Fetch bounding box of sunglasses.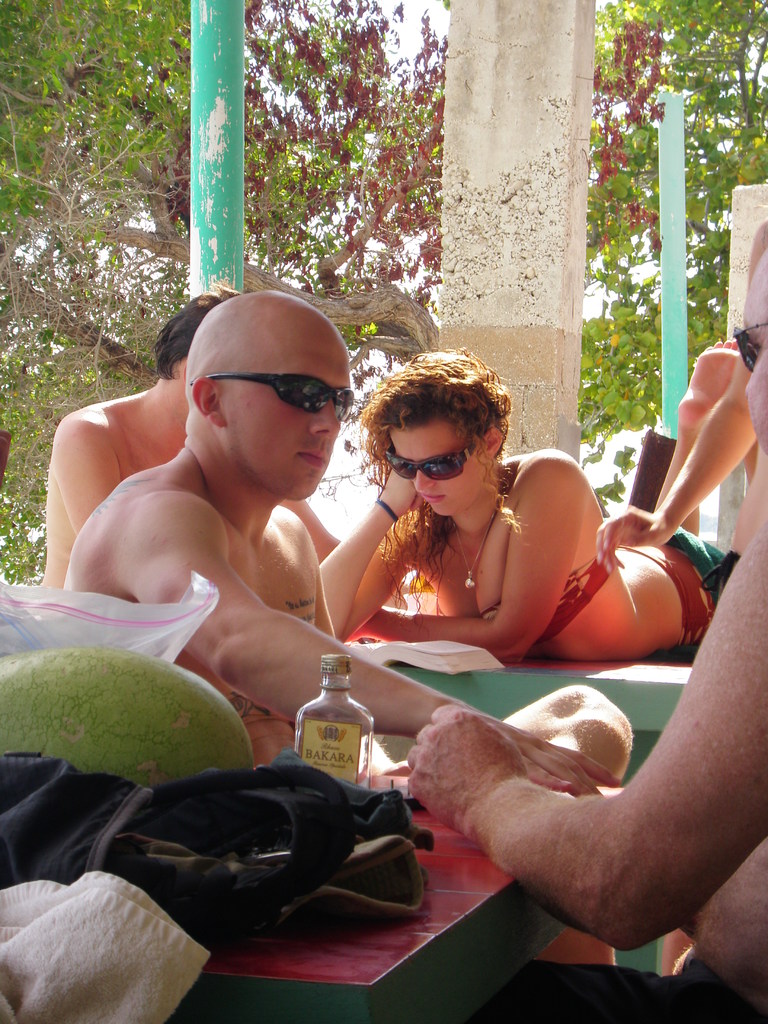
Bbox: box(733, 323, 767, 371).
